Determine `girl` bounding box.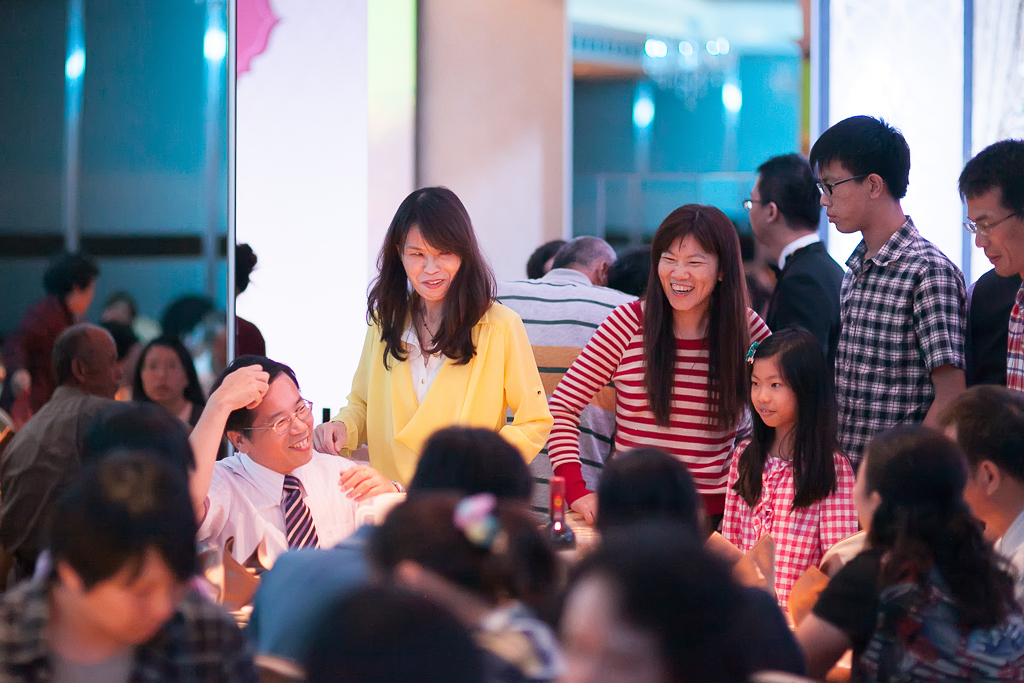
Determined: box=[714, 327, 861, 633].
